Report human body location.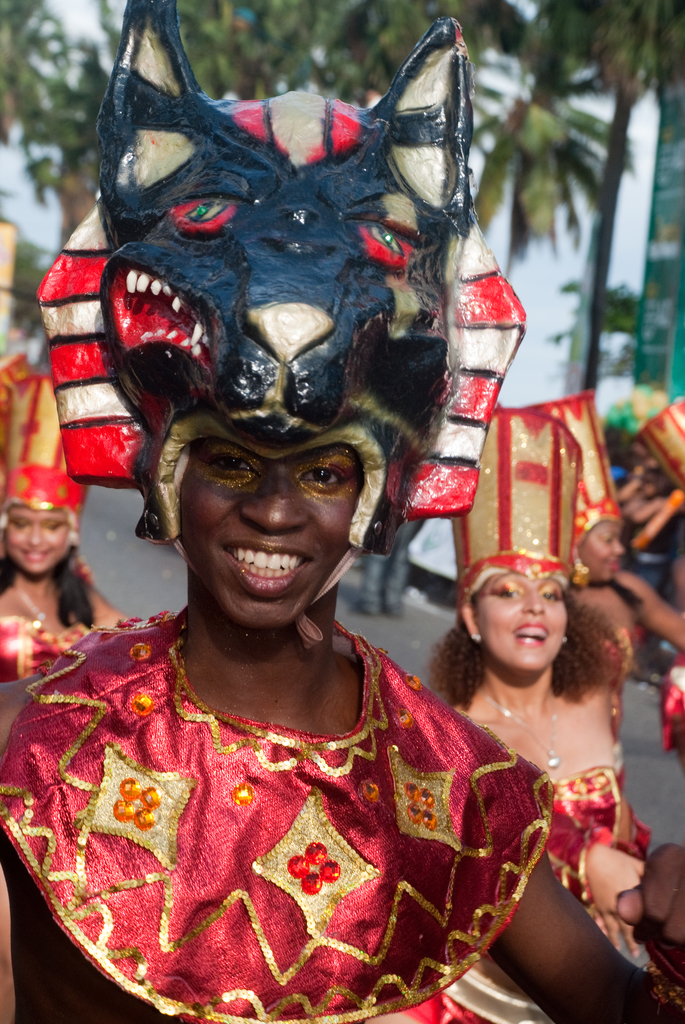
Report: select_region(17, 32, 541, 907).
